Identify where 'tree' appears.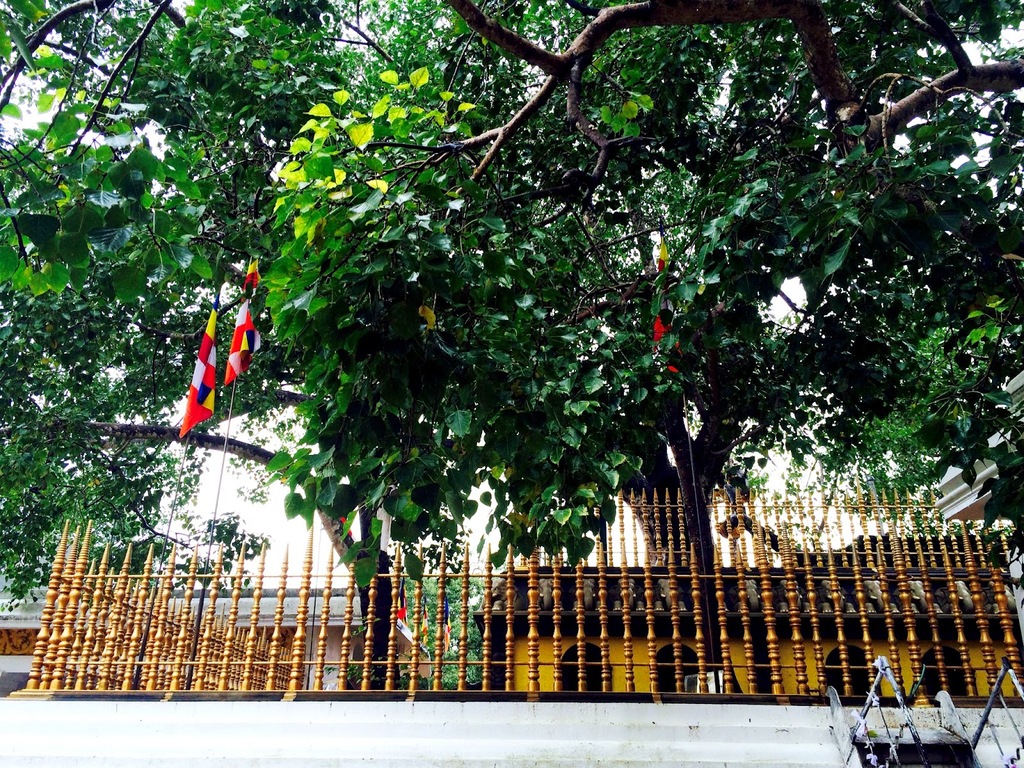
Appears at box=[260, 0, 1023, 577].
